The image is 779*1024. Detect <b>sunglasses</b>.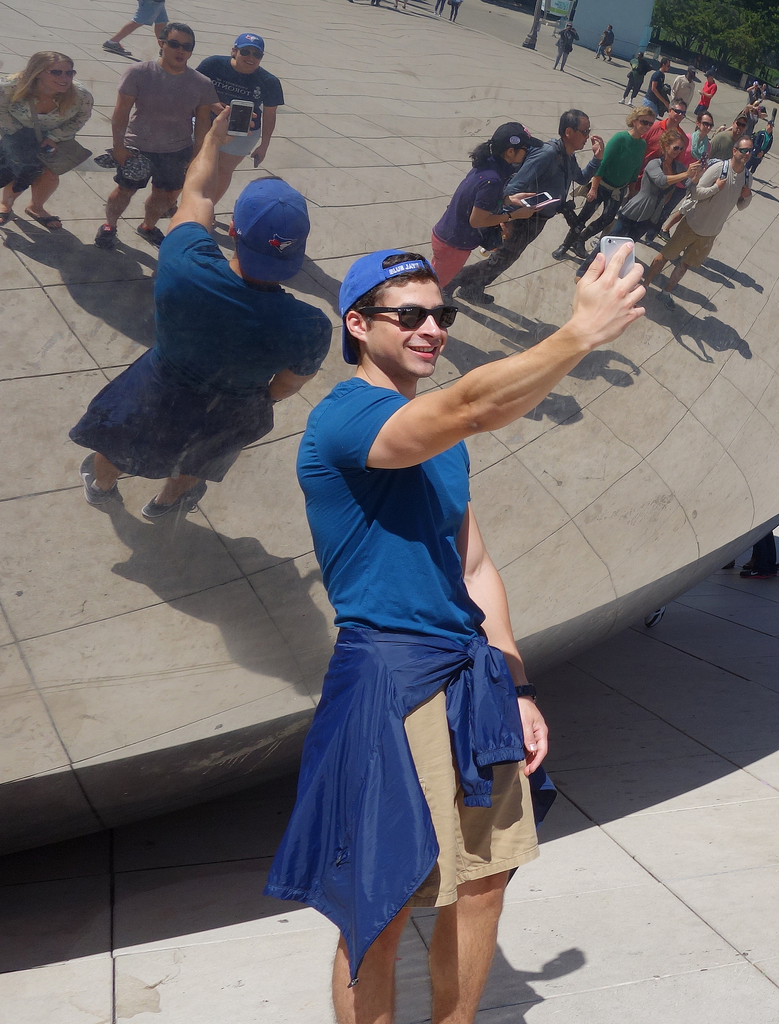
Detection: x1=42 y1=70 x2=76 y2=81.
